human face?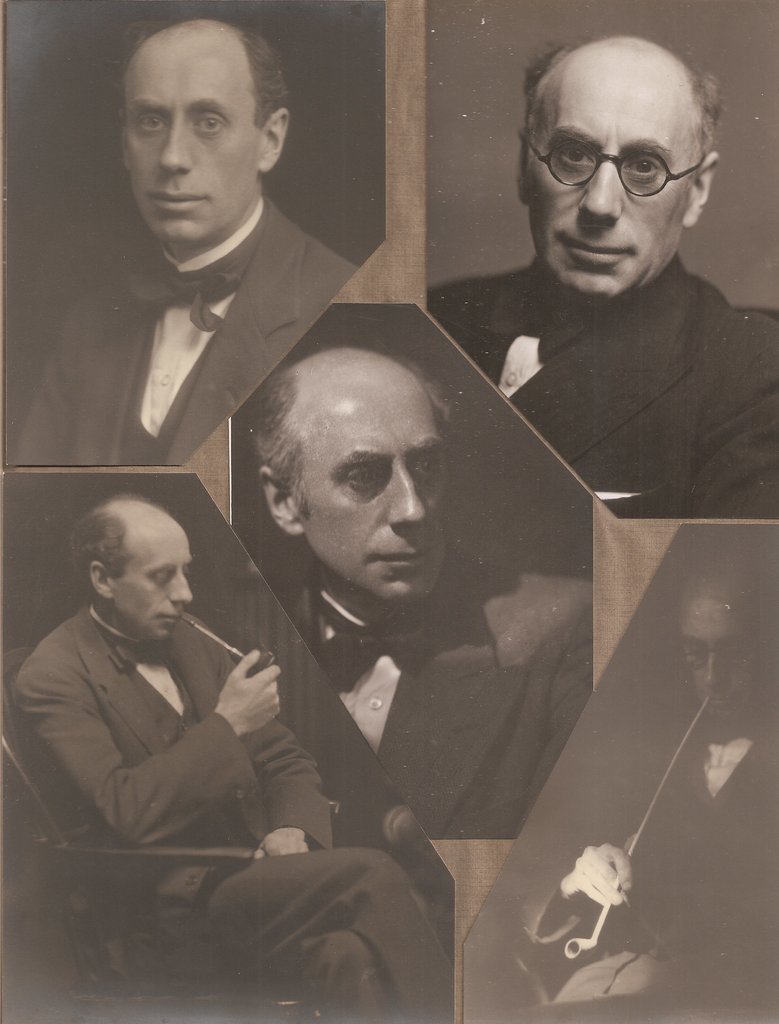
region(111, 529, 195, 645)
